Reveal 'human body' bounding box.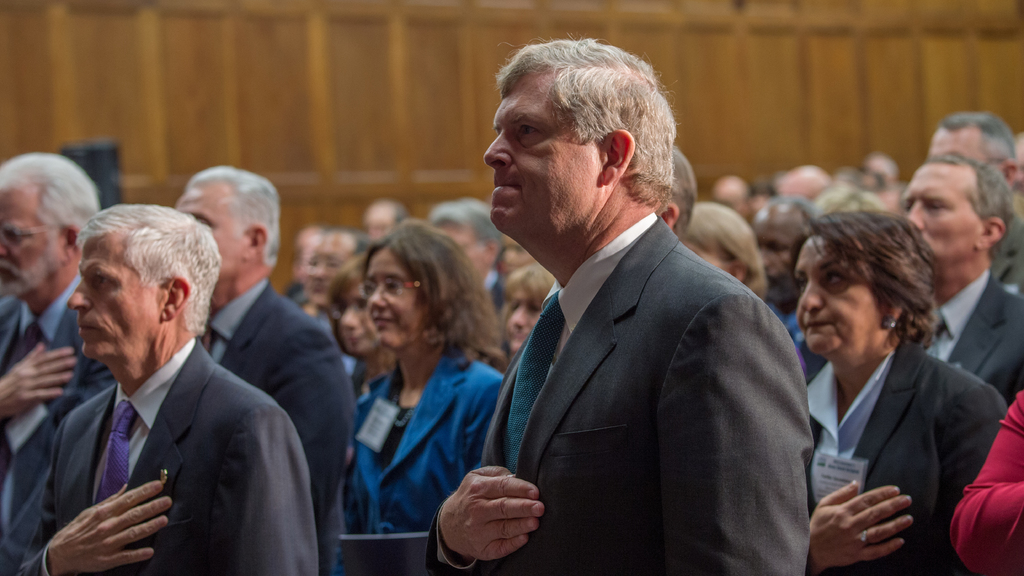
Revealed: region(756, 189, 826, 339).
